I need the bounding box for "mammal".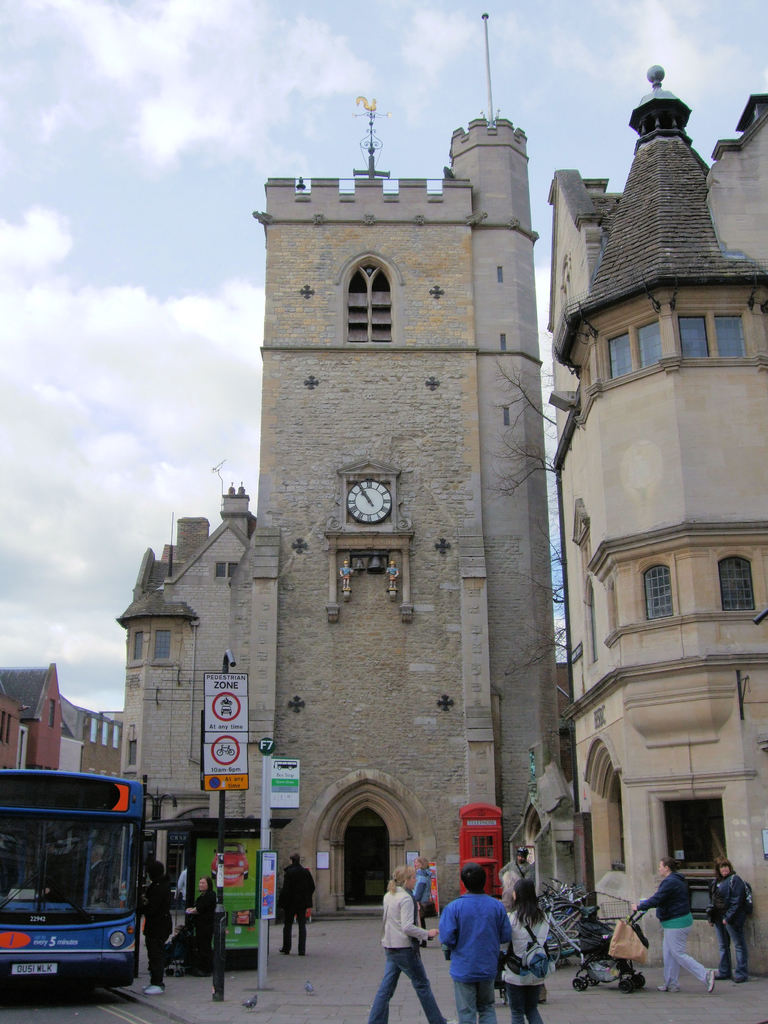
Here it is: locate(629, 856, 716, 991).
